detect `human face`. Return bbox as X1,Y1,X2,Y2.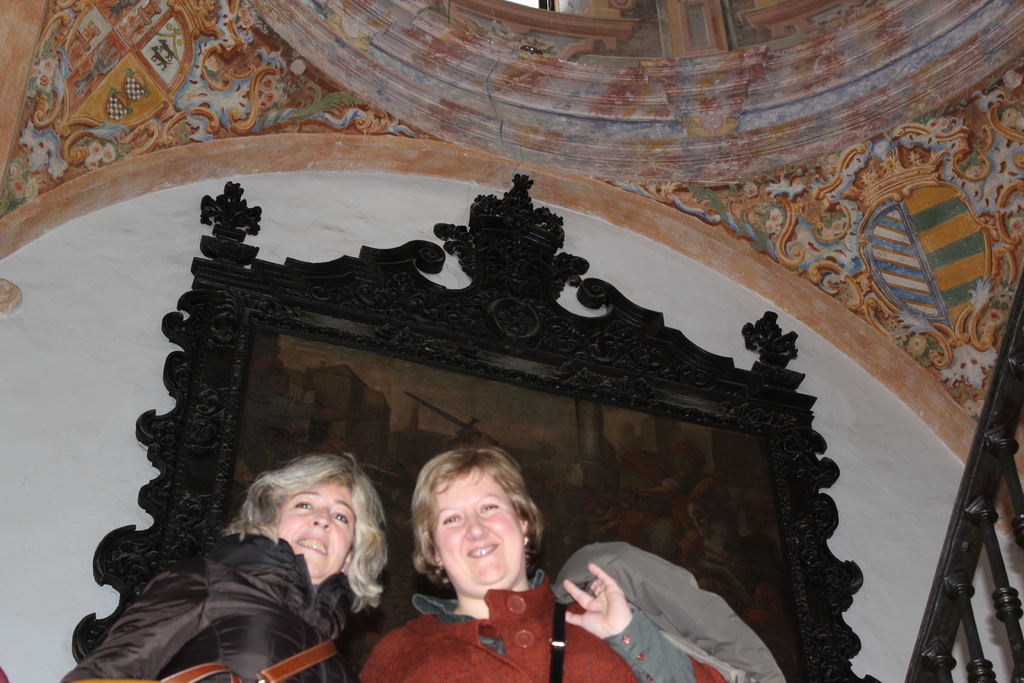
274,475,342,587.
